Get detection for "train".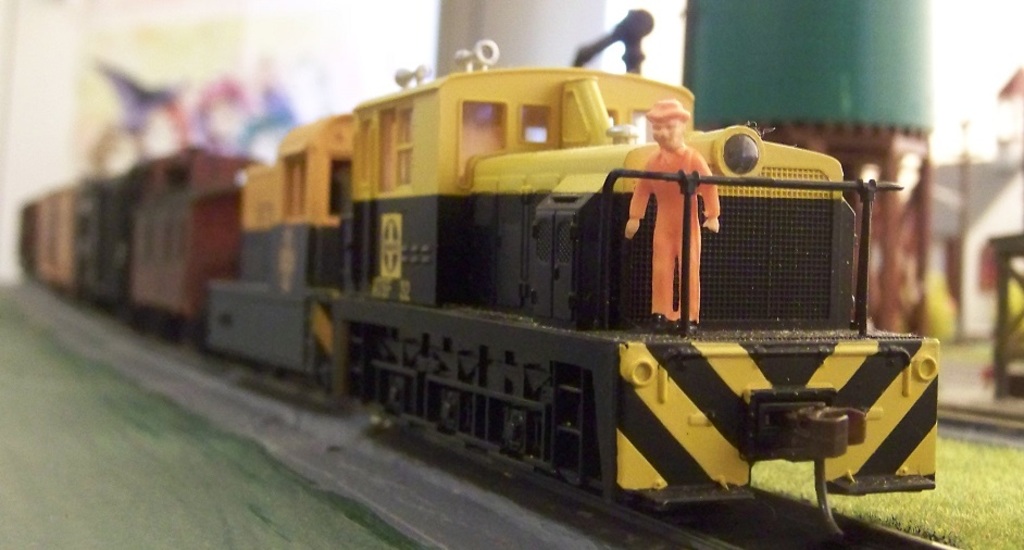
Detection: <region>26, 5, 941, 510</region>.
